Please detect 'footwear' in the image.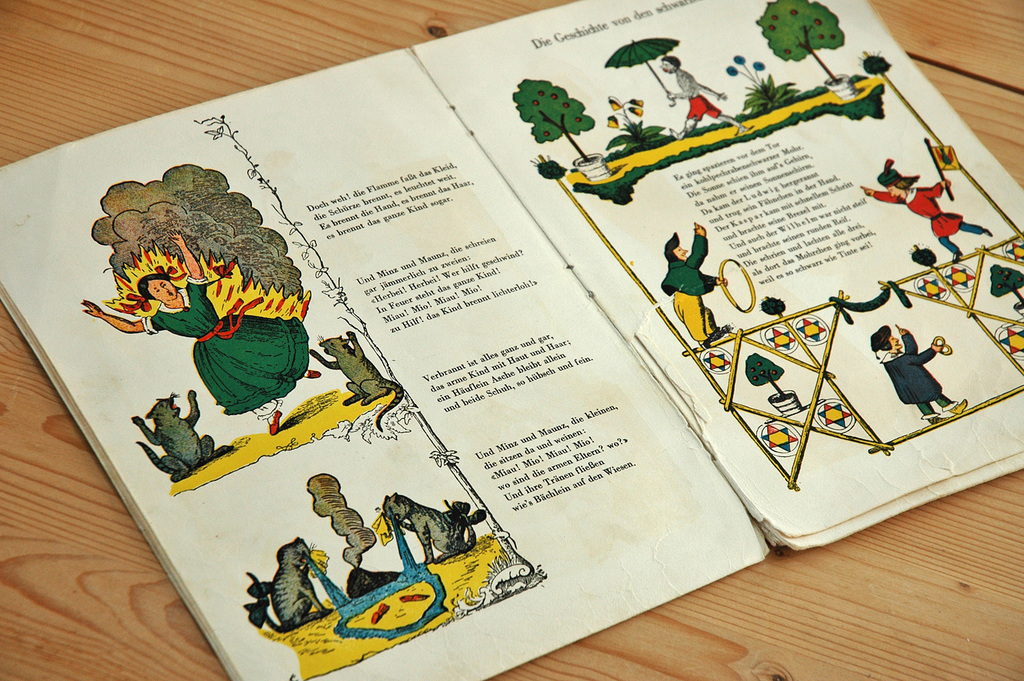
box=[950, 251, 965, 266].
